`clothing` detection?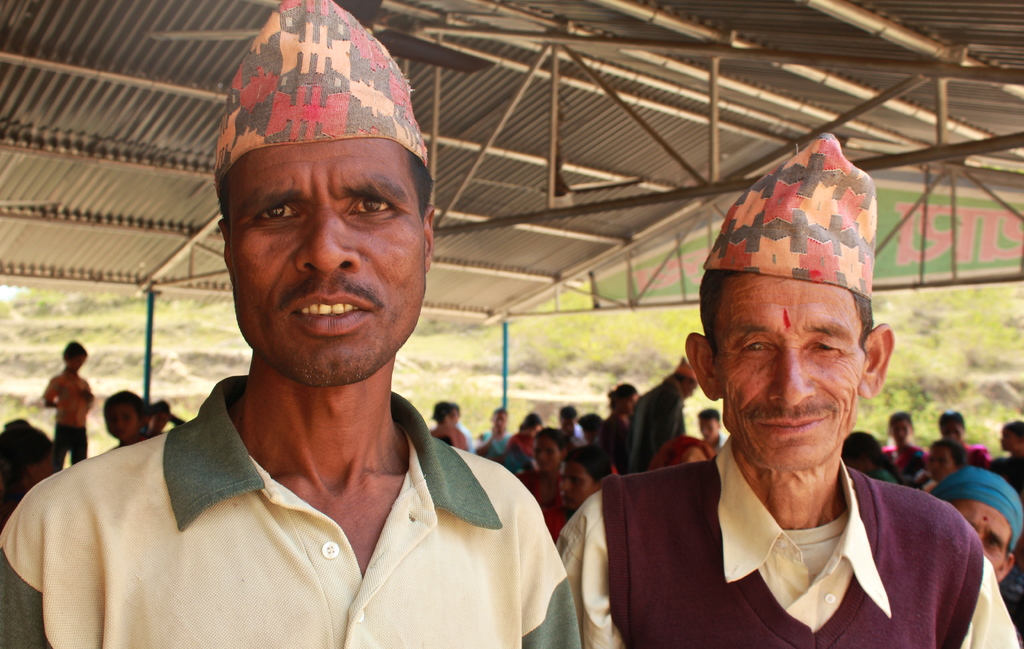
{"x1": 517, "y1": 470, "x2": 564, "y2": 525}
